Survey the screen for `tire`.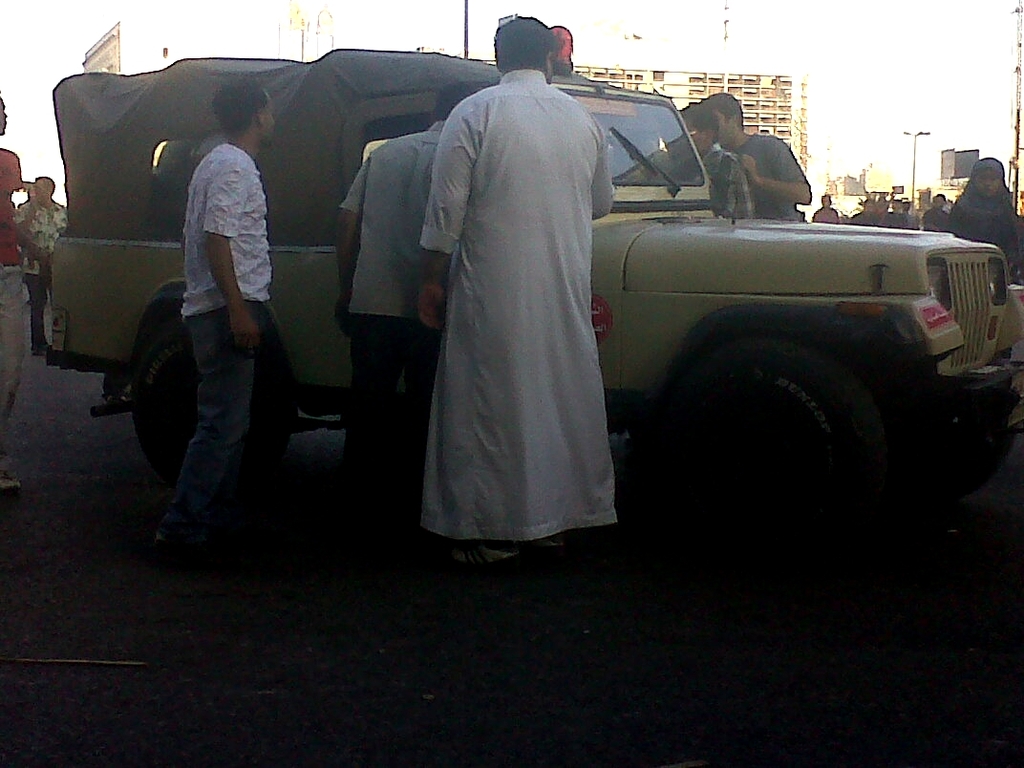
Survey found: rect(135, 319, 296, 486).
